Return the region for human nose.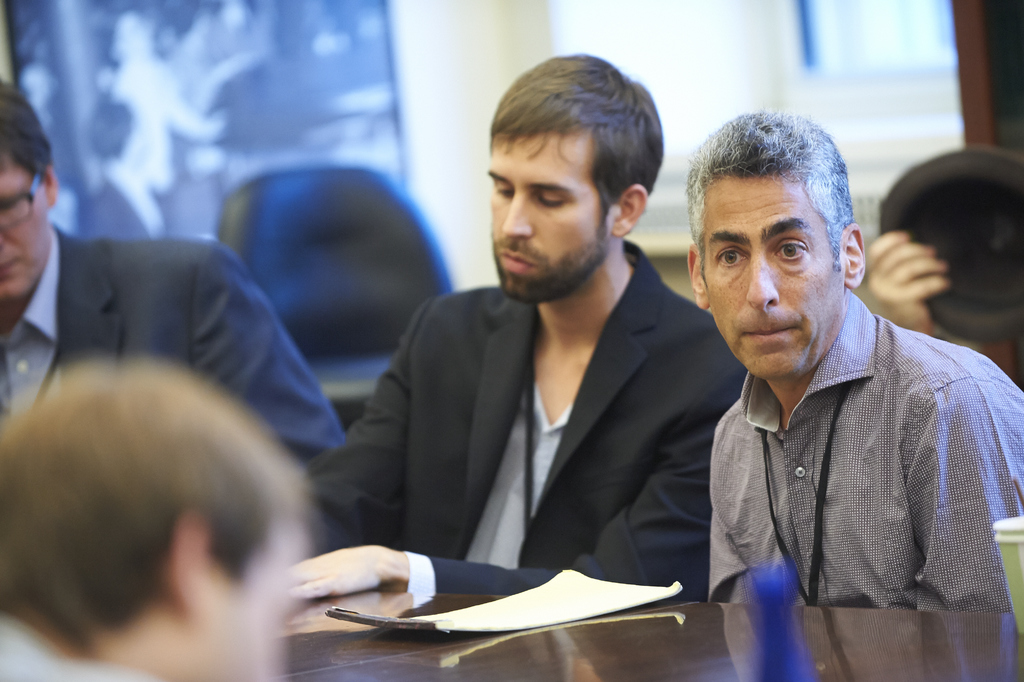
[747,247,778,312].
